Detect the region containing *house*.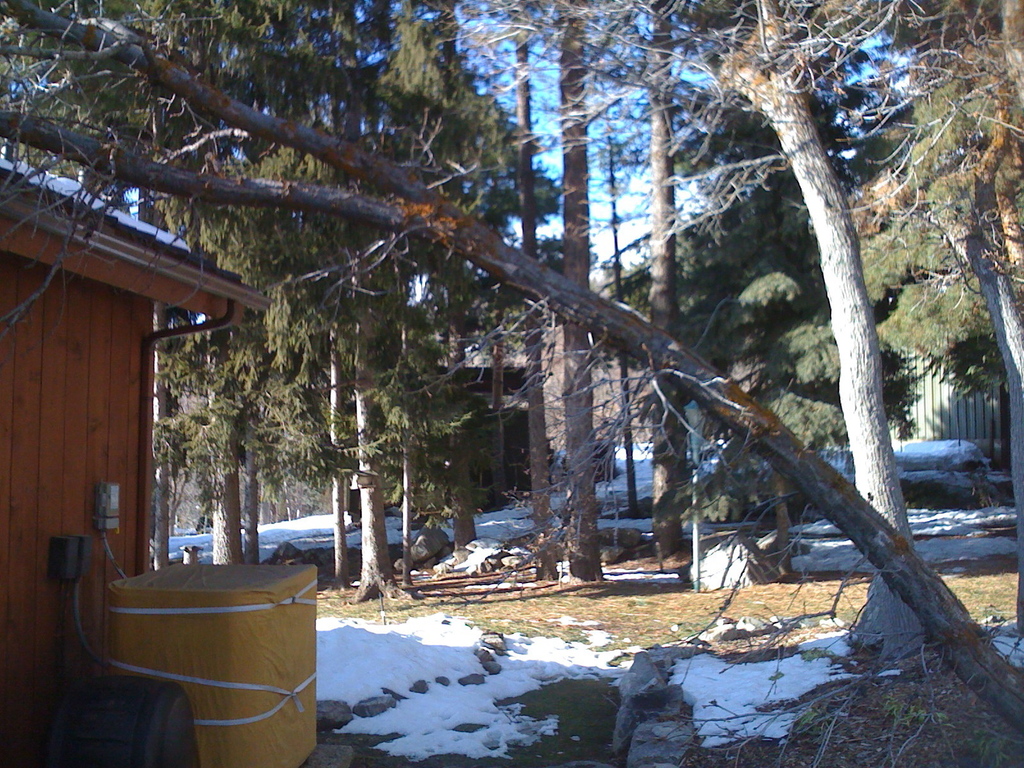
0, 124, 371, 767.
